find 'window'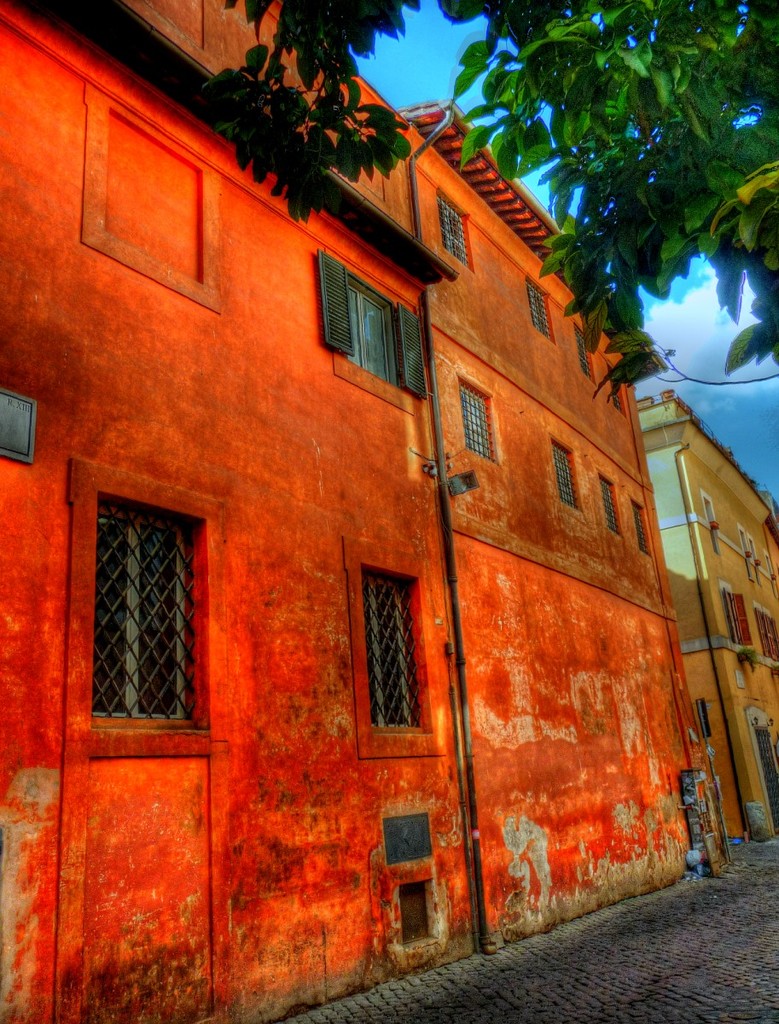
(754, 608, 778, 676)
